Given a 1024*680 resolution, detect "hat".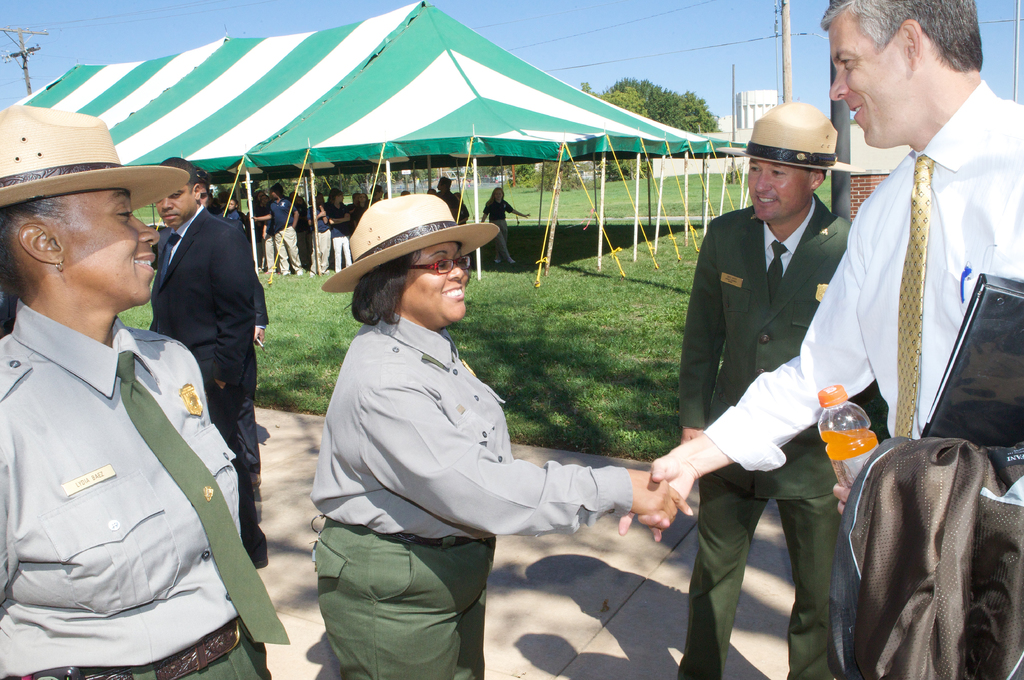
select_region(713, 97, 865, 176).
